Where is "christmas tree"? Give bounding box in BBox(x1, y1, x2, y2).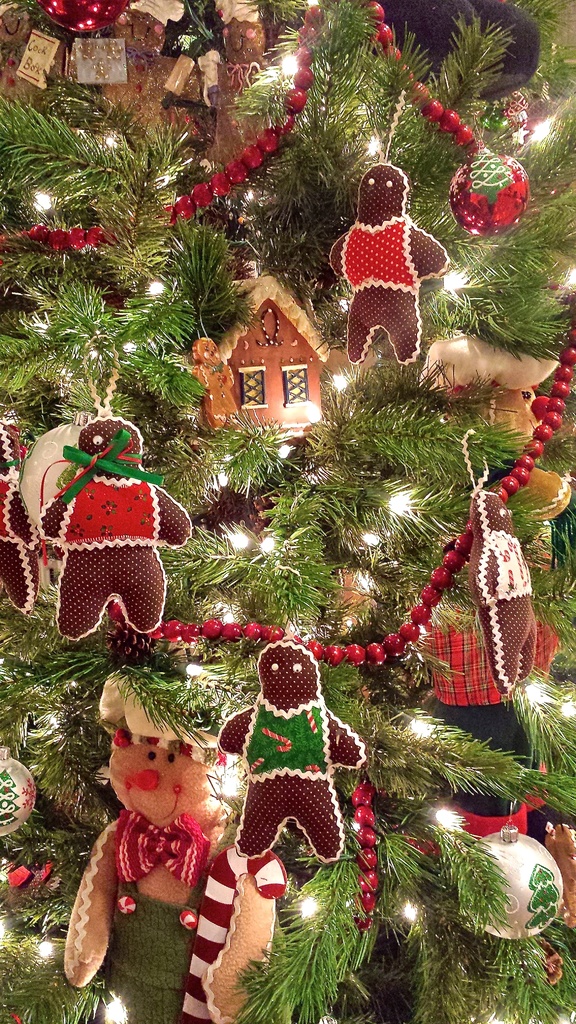
BBox(0, 0, 575, 1020).
